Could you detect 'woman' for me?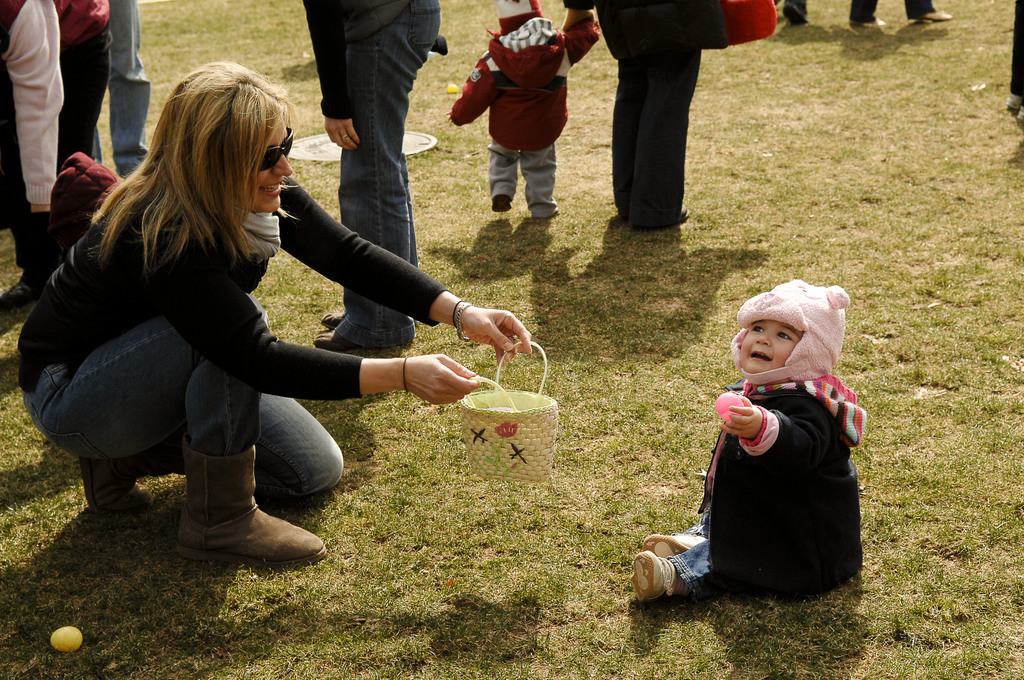
Detection result: pyautogui.locateOnScreen(17, 69, 534, 564).
